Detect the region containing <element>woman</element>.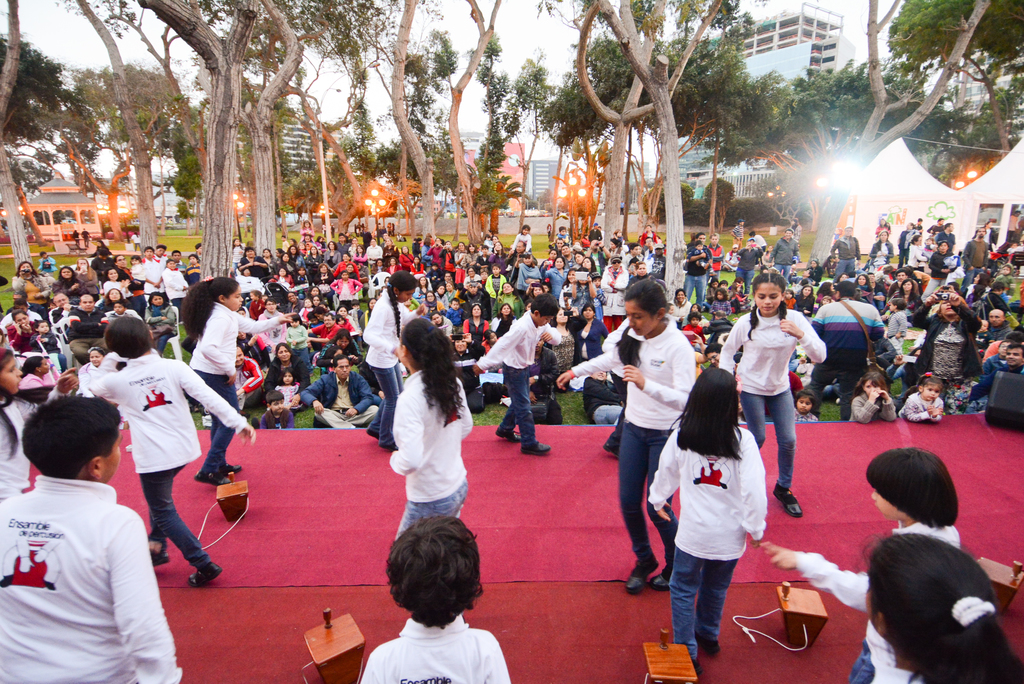
region(146, 290, 177, 354).
